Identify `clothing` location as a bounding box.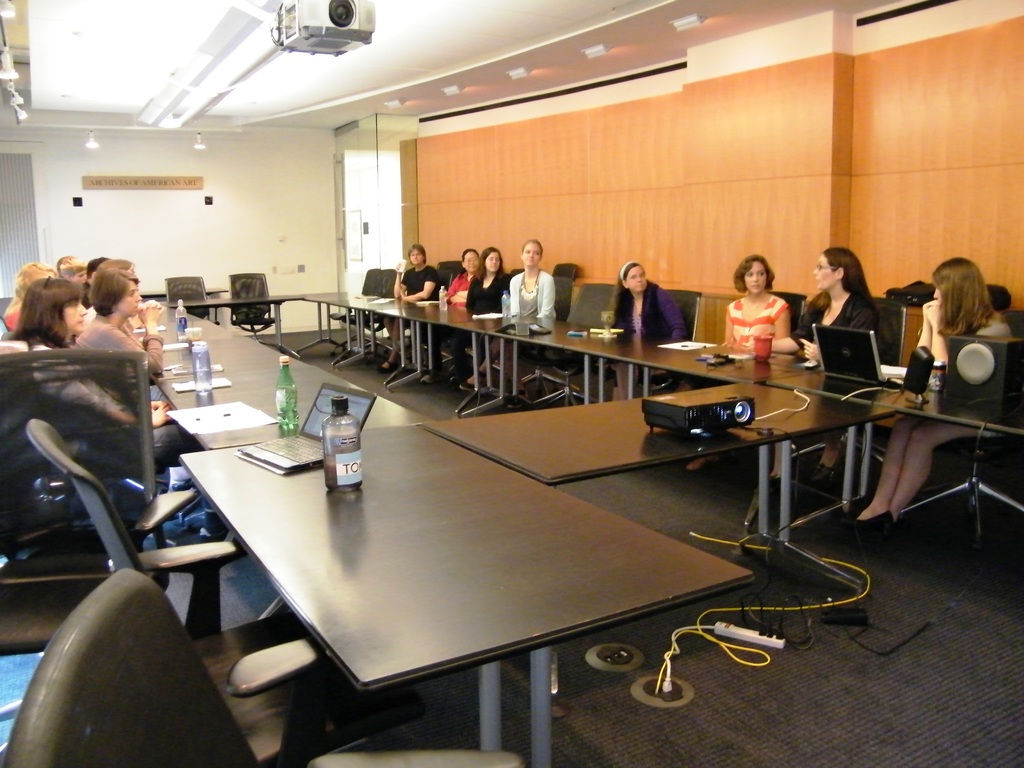
(509,267,556,320).
